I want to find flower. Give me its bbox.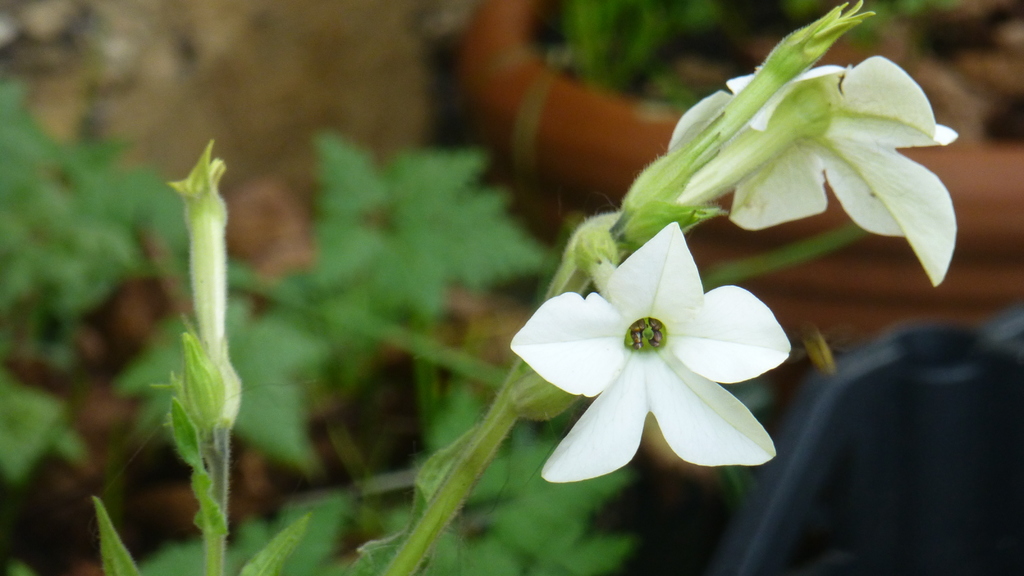
select_region(508, 221, 787, 483).
